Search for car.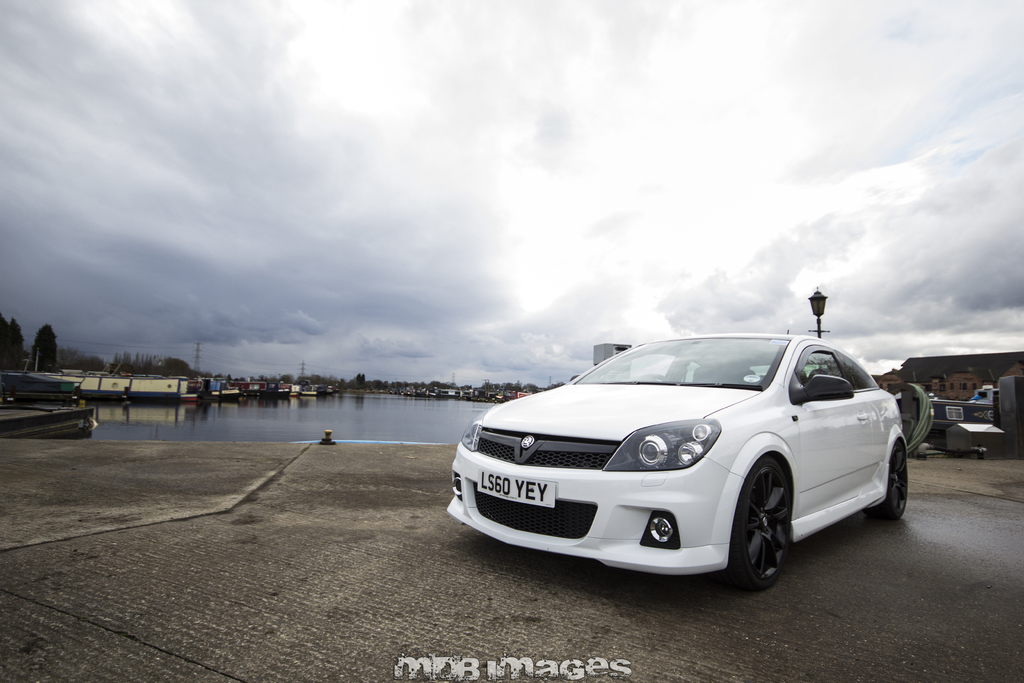
Found at BBox(442, 320, 912, 588).
